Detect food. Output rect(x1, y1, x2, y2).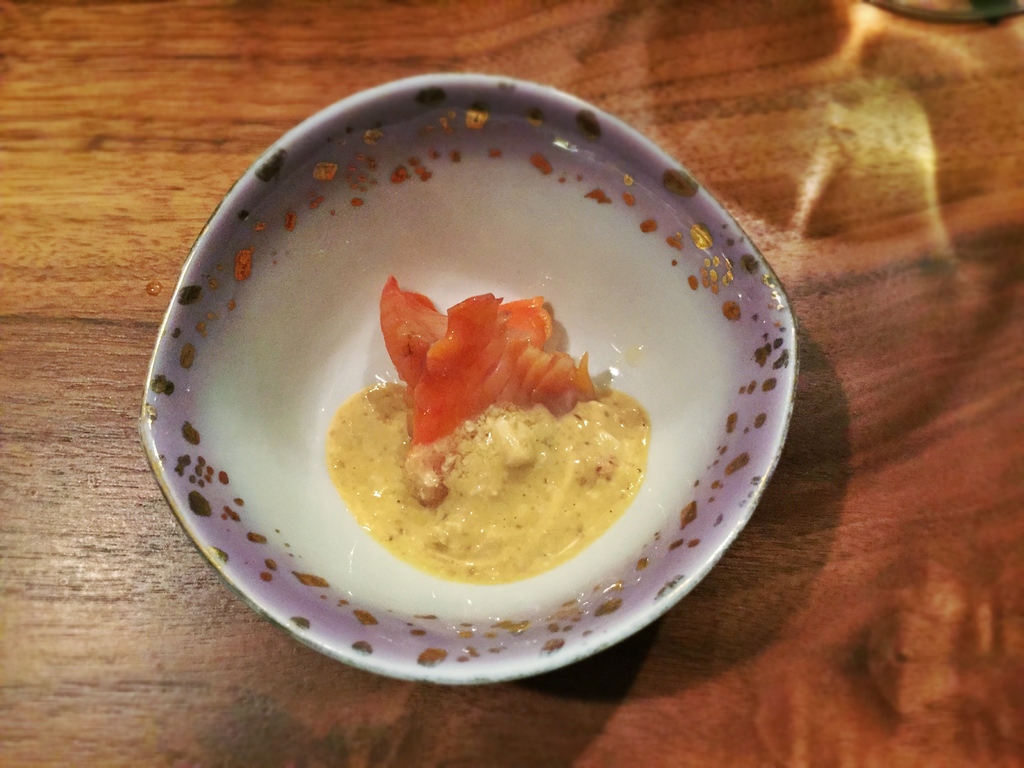
rect(299, 247, 688, 641).
